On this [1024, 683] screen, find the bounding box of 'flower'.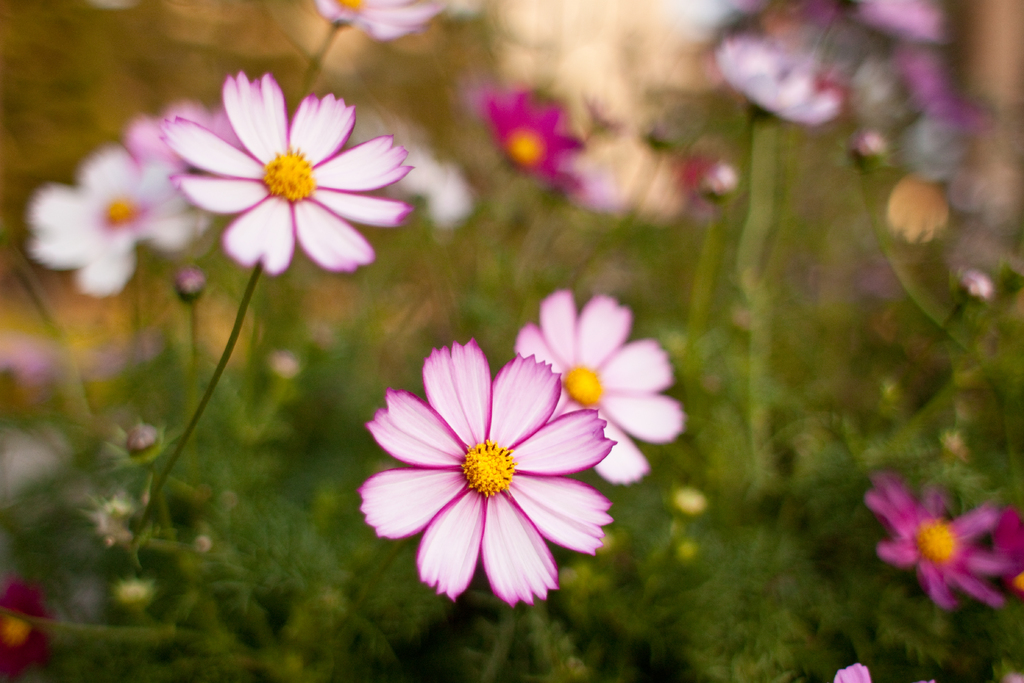
Bounding box: [left=0, top=582, right=52, bottom=682].
